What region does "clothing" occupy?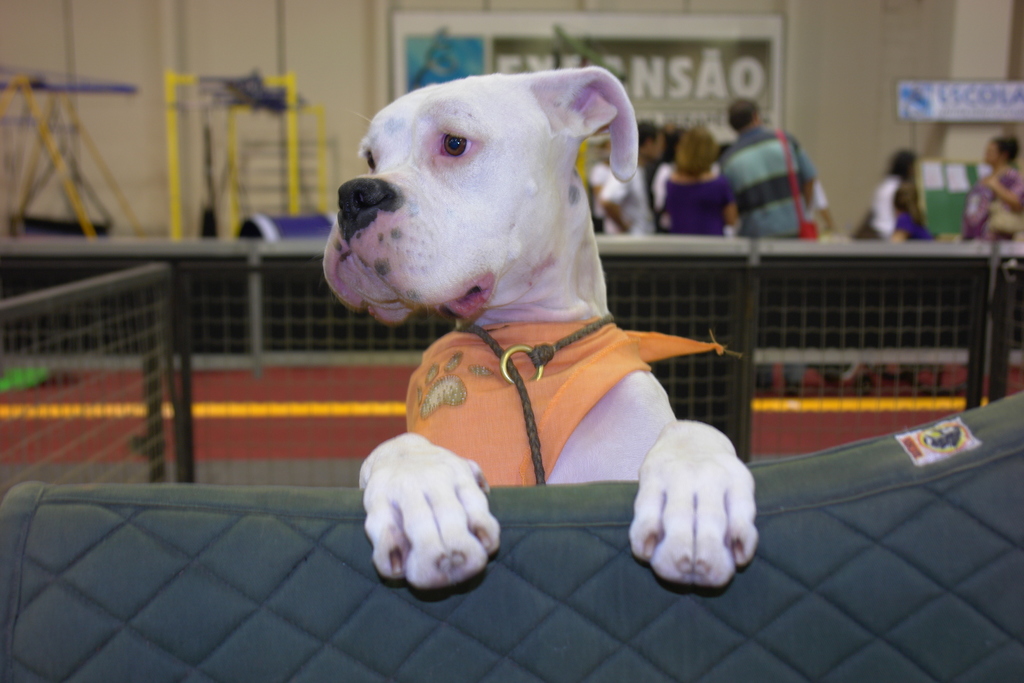
locate(899, 219, 938, 241).
